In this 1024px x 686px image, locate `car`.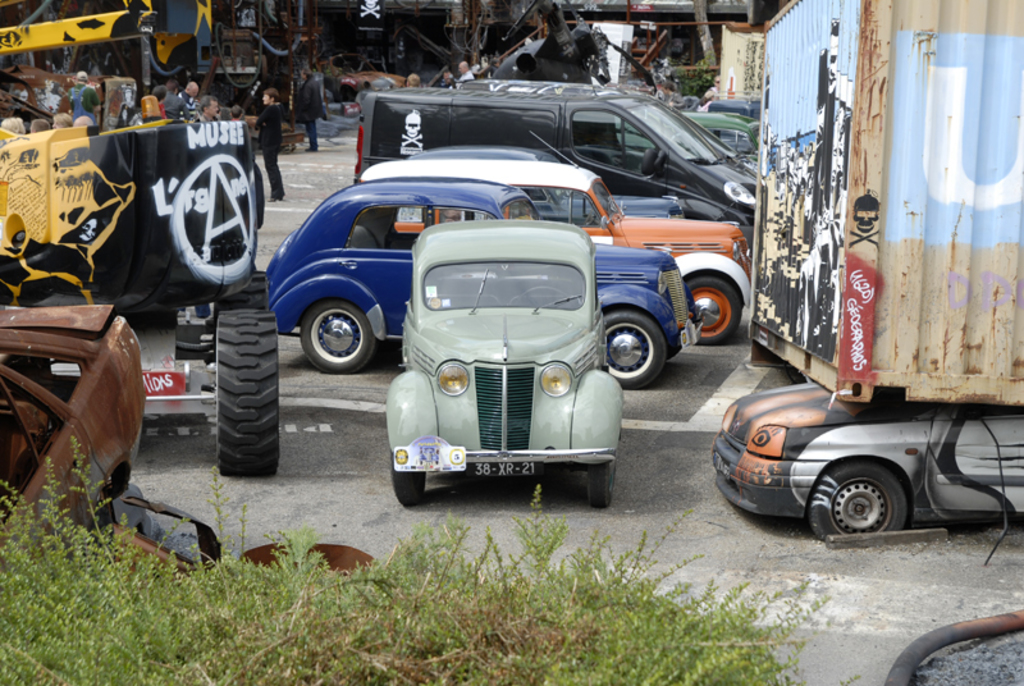
Bounding box: 256/177/712/395.
